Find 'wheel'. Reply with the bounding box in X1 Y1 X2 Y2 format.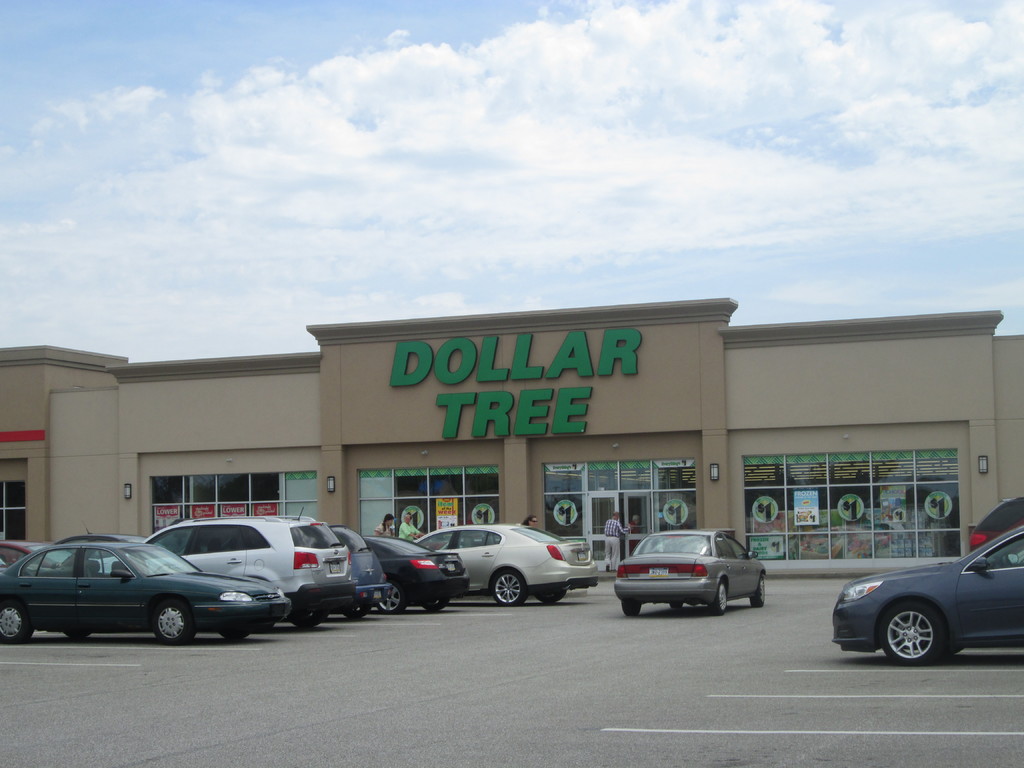
750 577 764 609.
